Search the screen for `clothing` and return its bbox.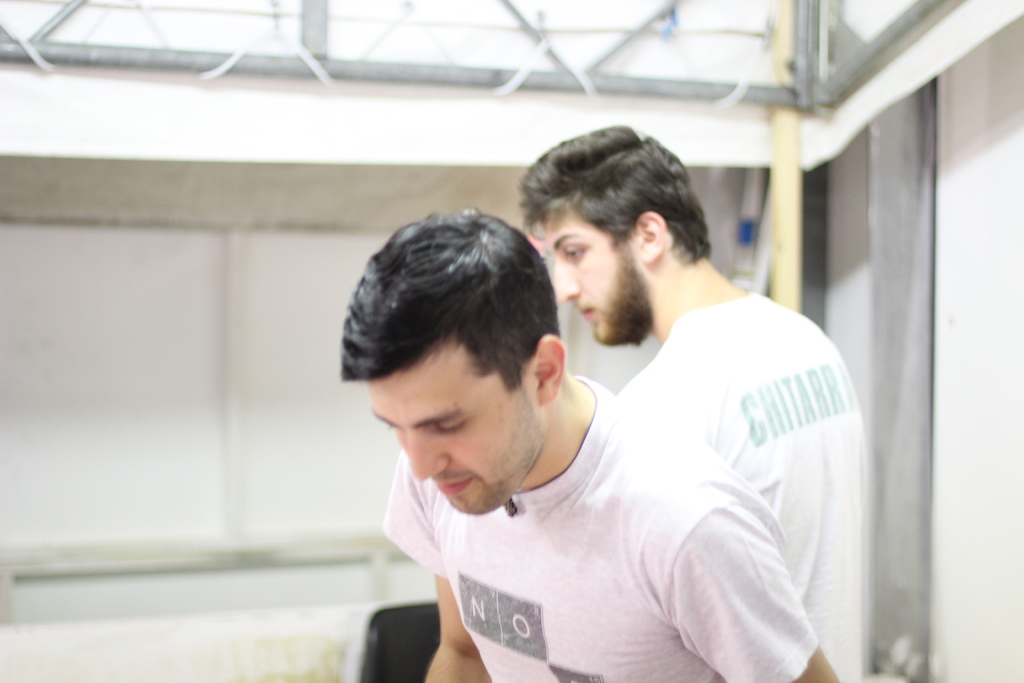
Found: <region>617, 288, 870, 682</region>.
